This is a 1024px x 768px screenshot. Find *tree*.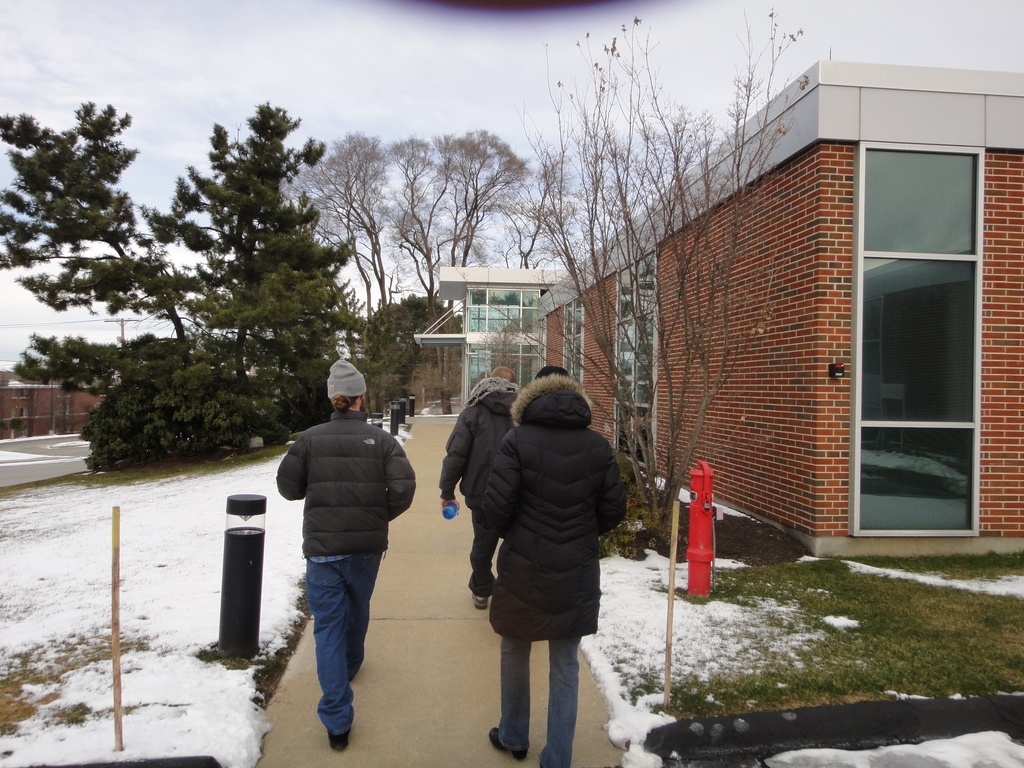
Bounding box: [left=156, top=99, right=349, bottom=430].
